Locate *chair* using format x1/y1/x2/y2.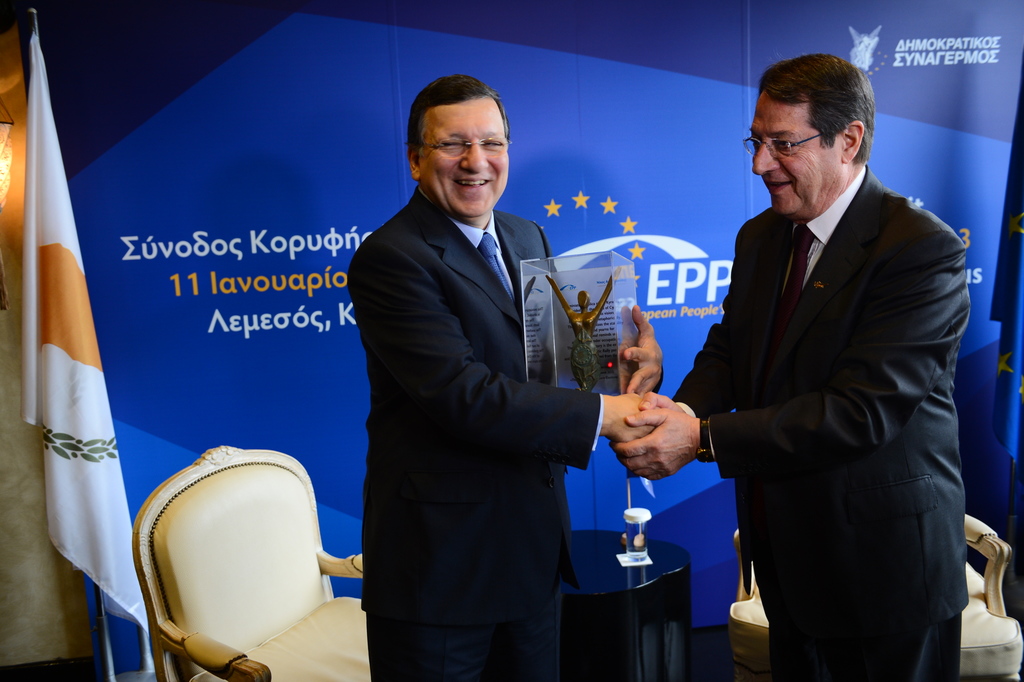
726/506/1023/681.
